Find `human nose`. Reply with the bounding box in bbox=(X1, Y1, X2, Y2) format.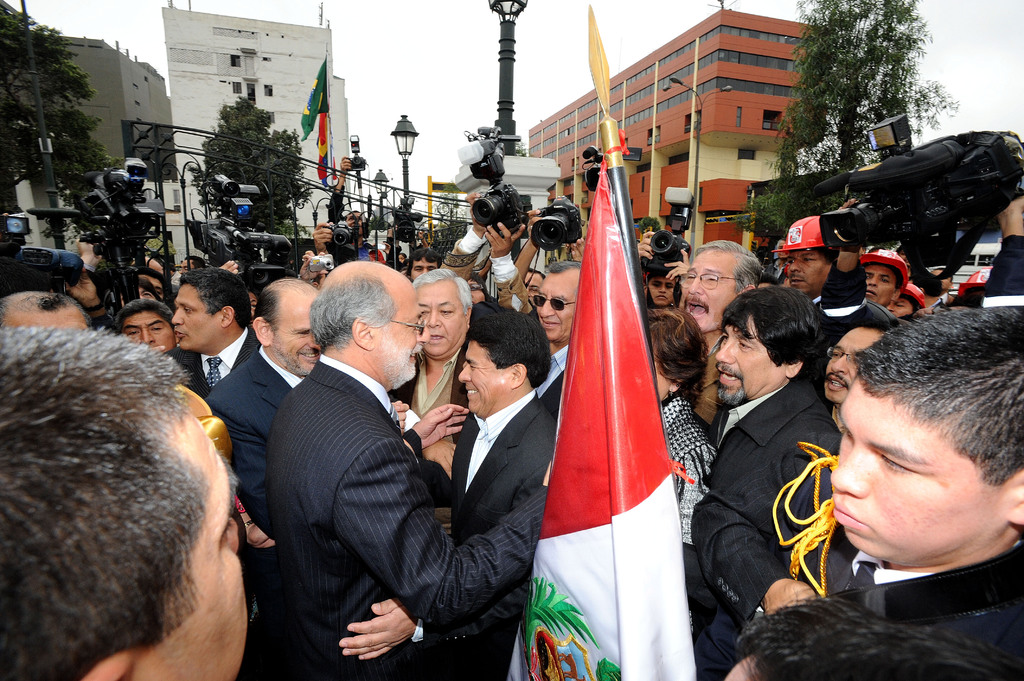
bbox=(428, 313, 442, 328).
